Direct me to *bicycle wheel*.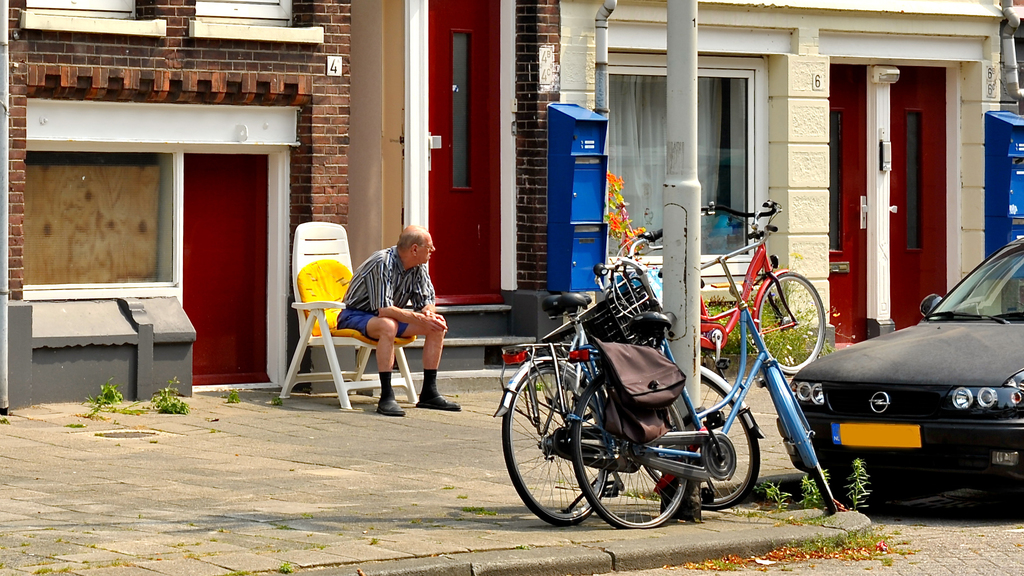
Direction: pyautogui.locateOnScreen(804, 443, 833, 513).
